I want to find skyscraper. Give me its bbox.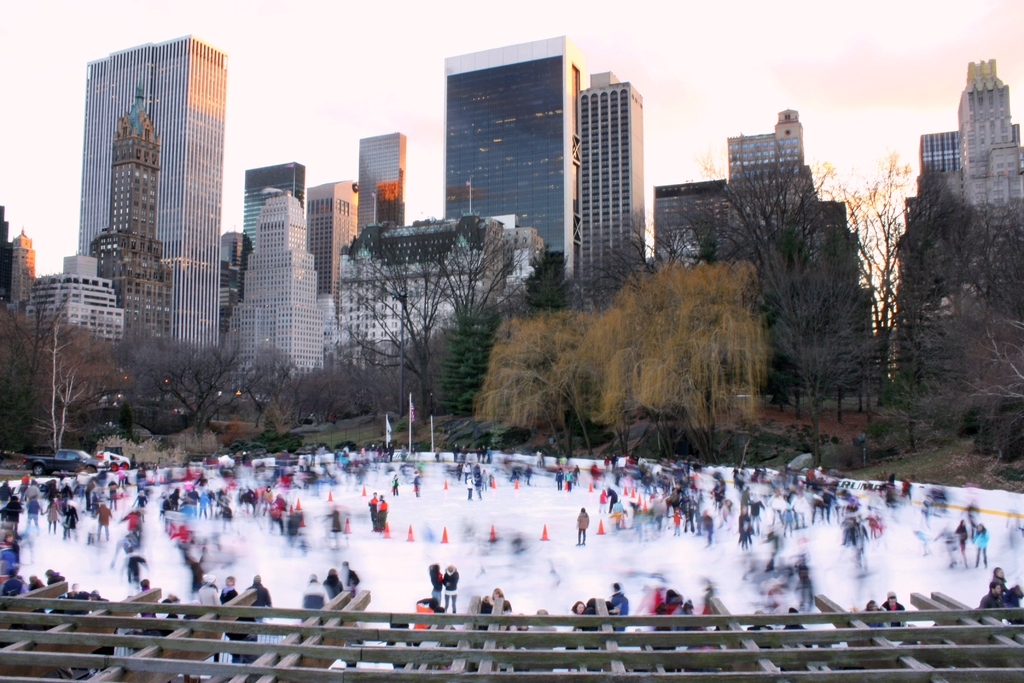
bbox(72, 35, 230, 334).
